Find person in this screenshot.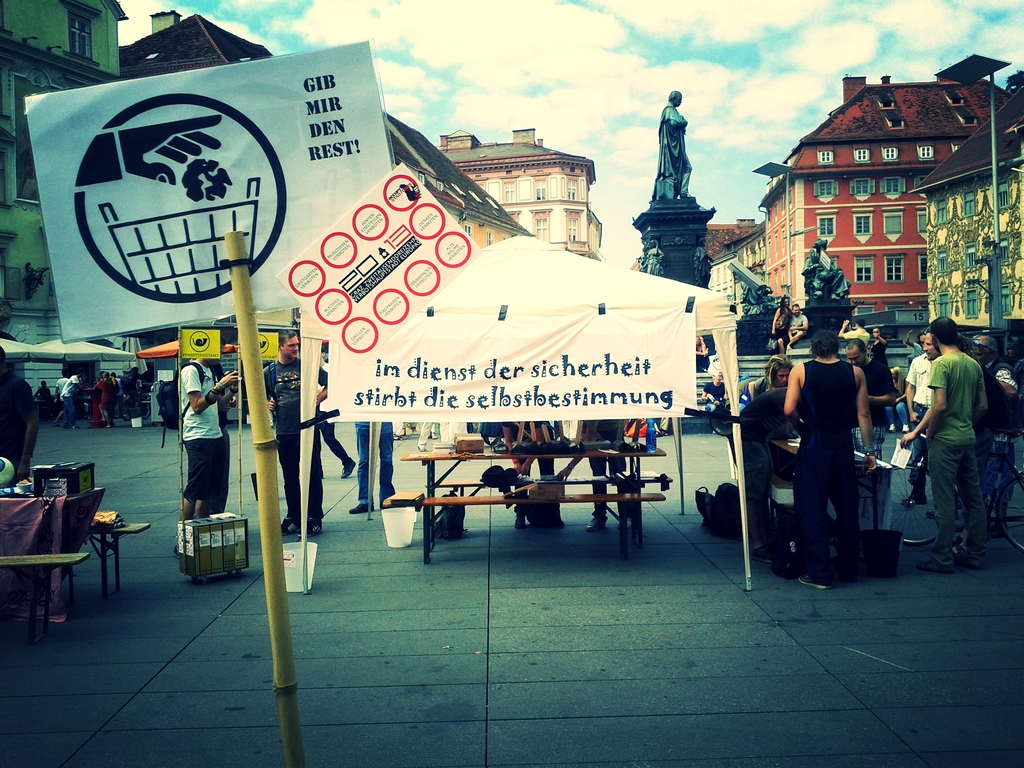
The bounding box for person is bbox=(842, 339, 899, 511).
